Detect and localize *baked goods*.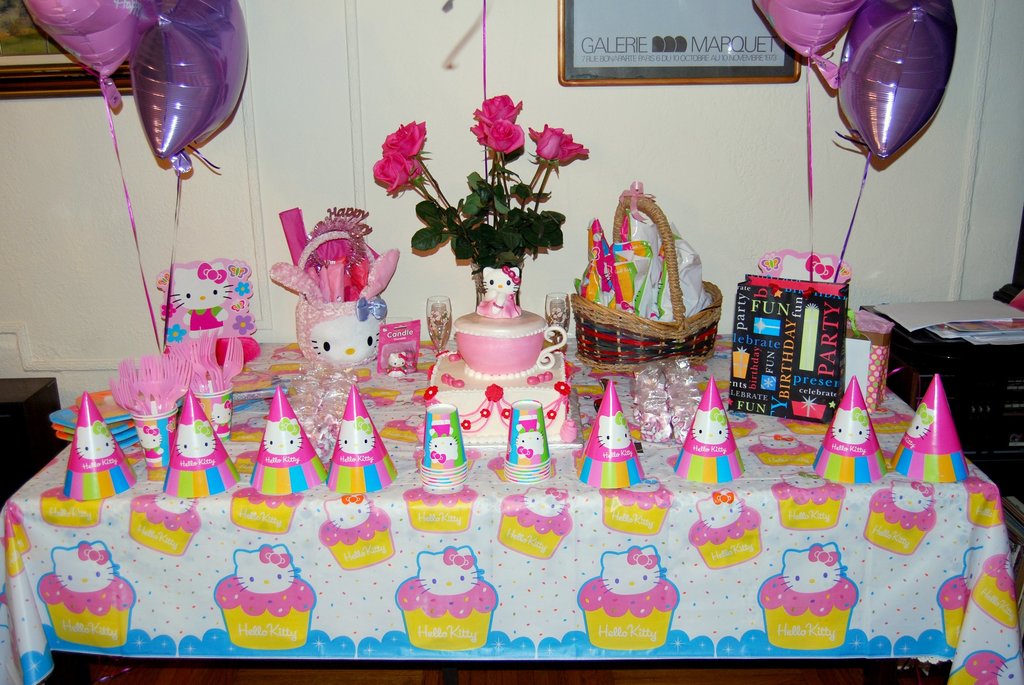
Localized at select_region(684, 500, 763, 568).
